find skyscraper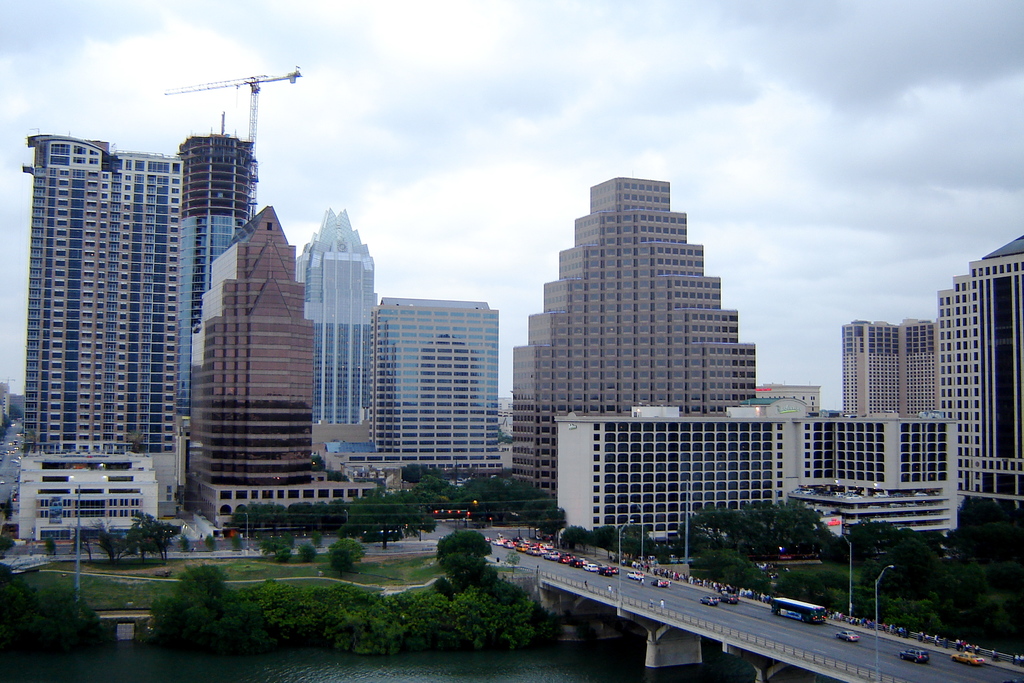
select_region(0, 368, 31, 494)
